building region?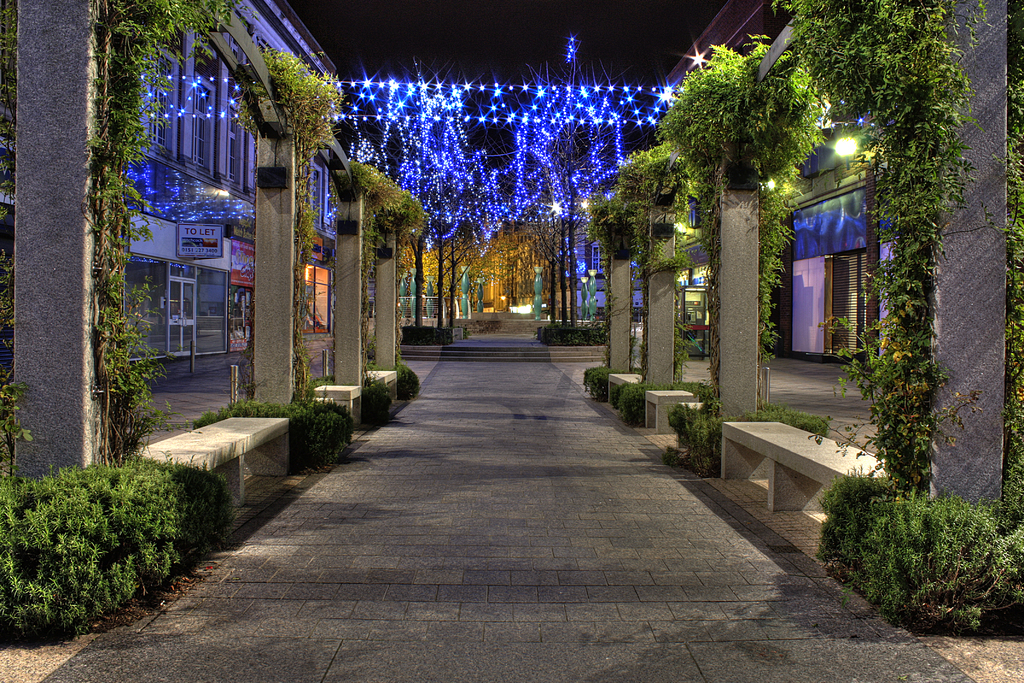
l=779, t=103, r=914, b=368
